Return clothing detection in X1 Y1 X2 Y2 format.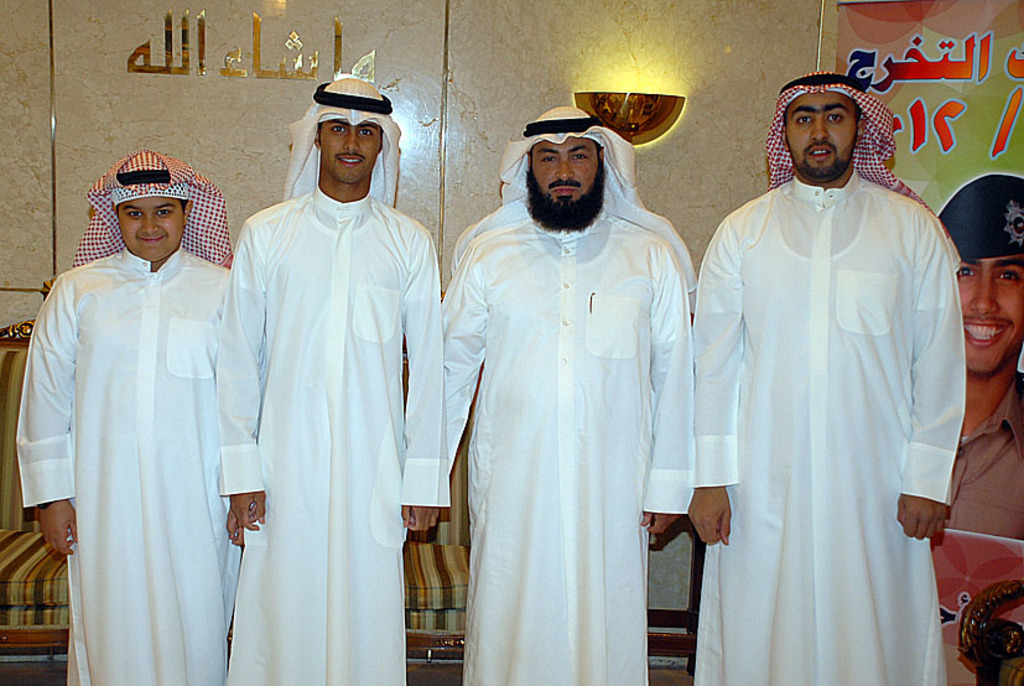
430 186 698 685.
